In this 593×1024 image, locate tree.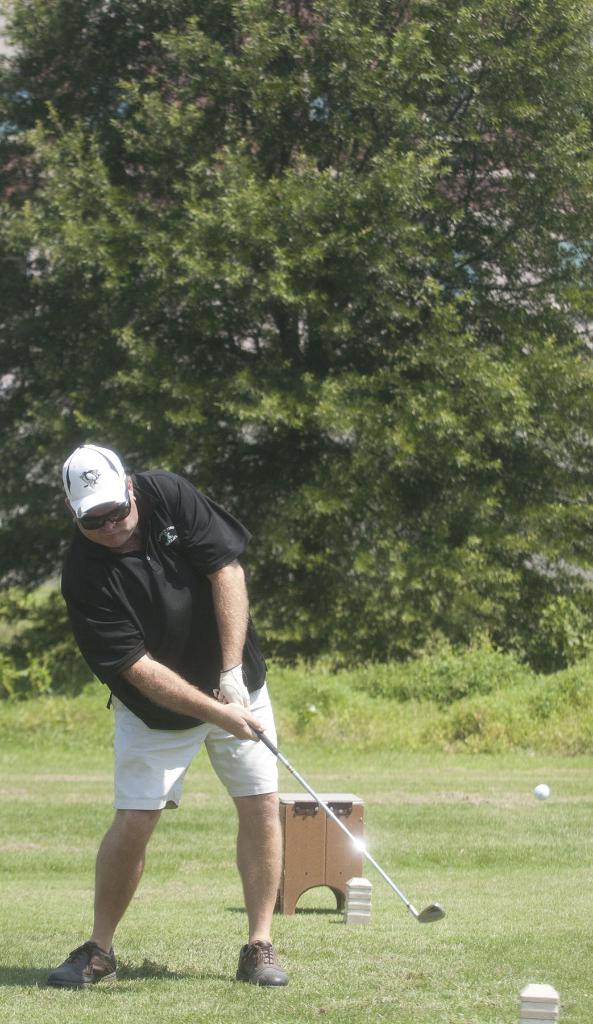
Bounding box: left=204, top=161, right=592, bottom=664.
